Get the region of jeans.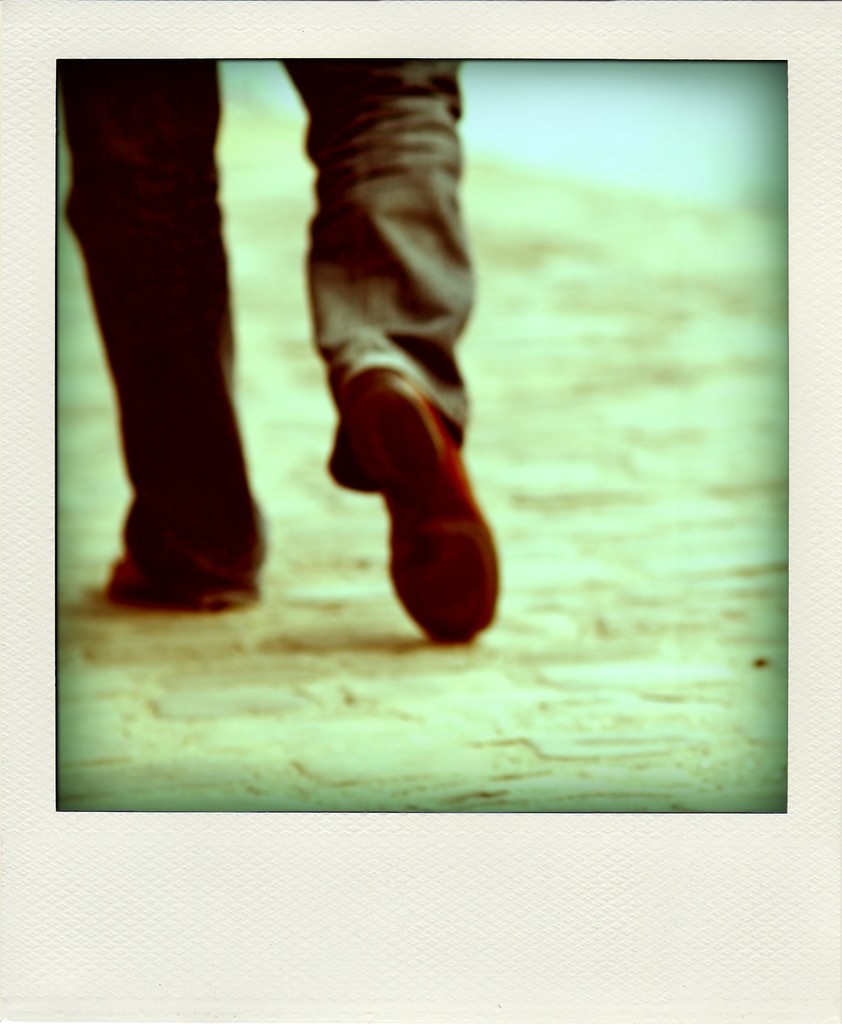
63,59,472,595.
